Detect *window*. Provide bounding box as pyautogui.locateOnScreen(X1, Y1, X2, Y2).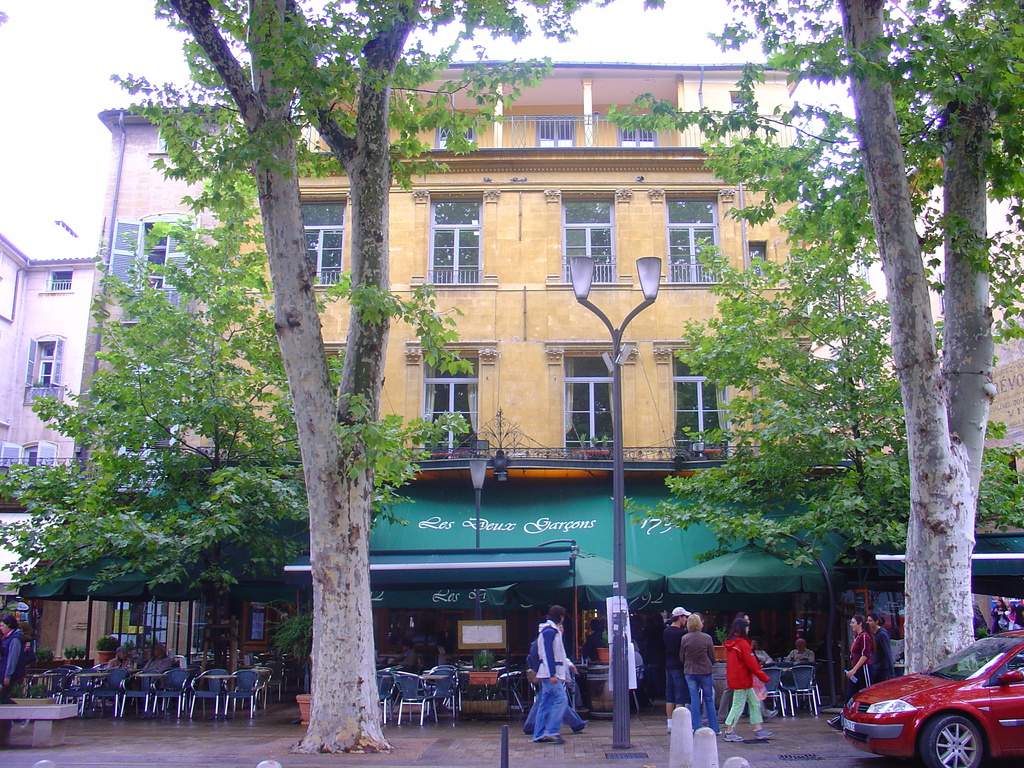
pyautogui.locateOnScreen(303, 204, 350, 287).
